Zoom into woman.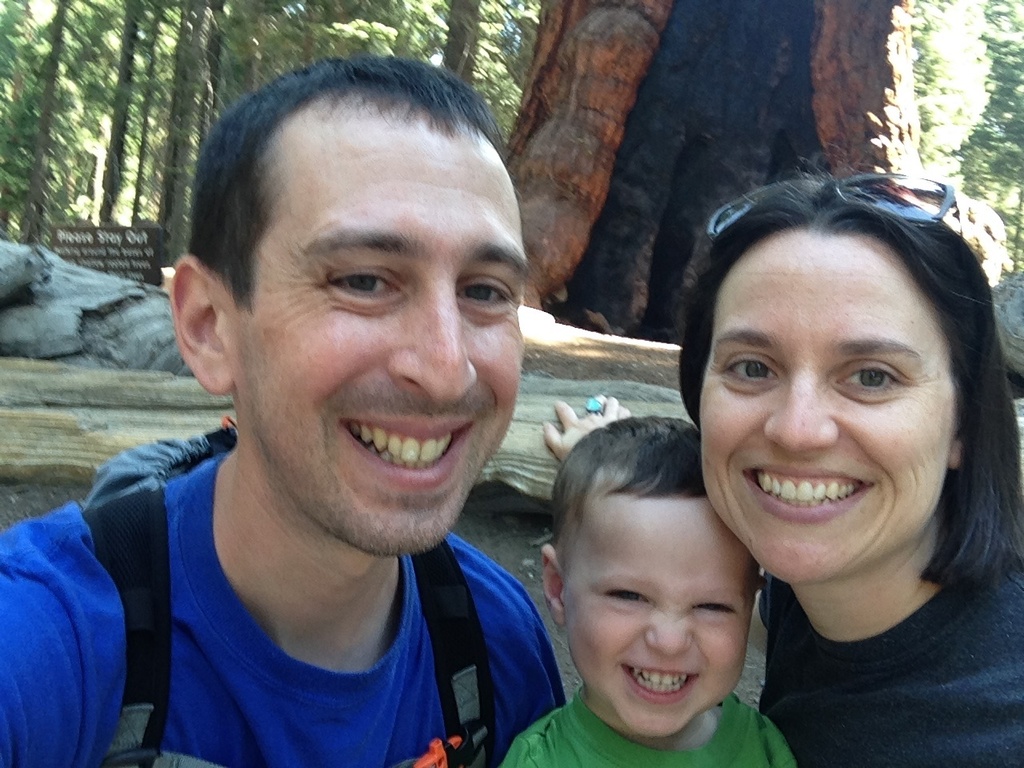
Zoom target: 583 160 1010 767.
